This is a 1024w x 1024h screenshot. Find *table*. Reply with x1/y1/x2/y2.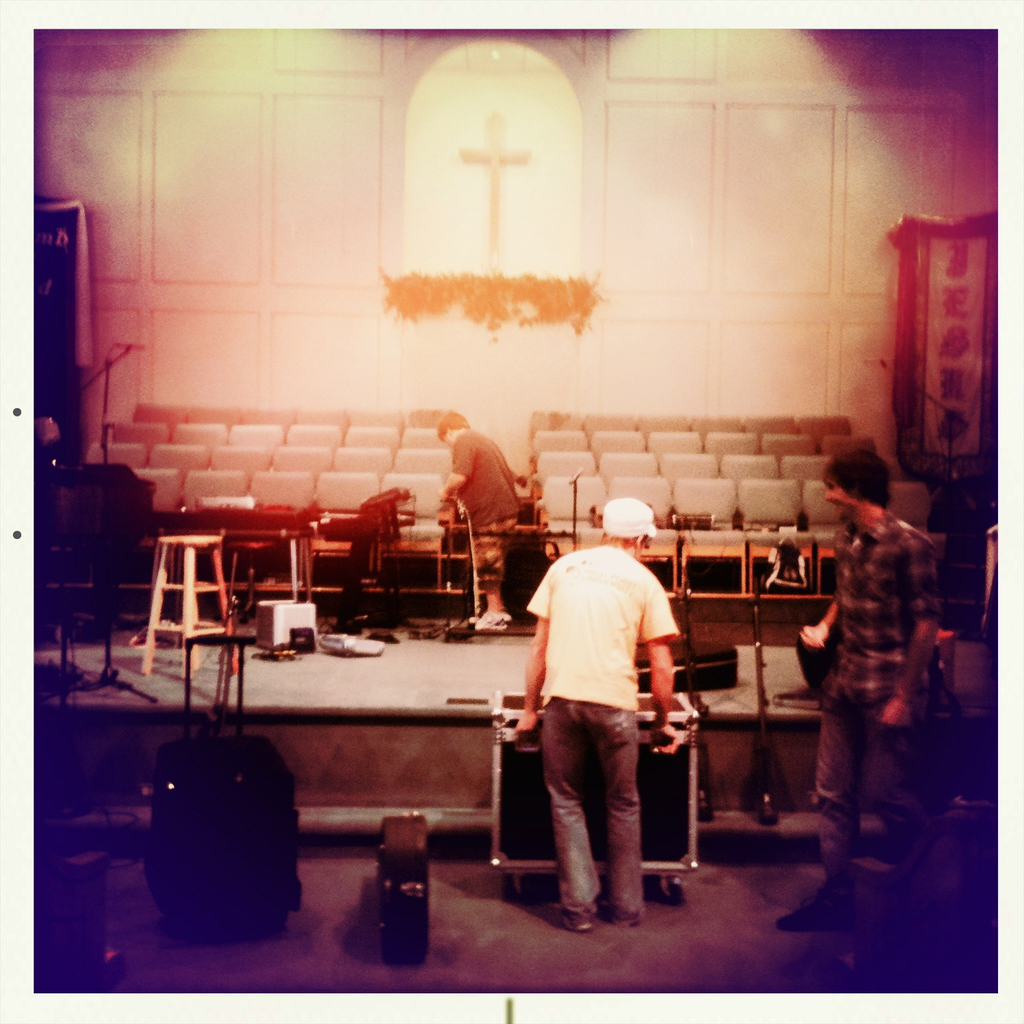
136/538/239/671.
